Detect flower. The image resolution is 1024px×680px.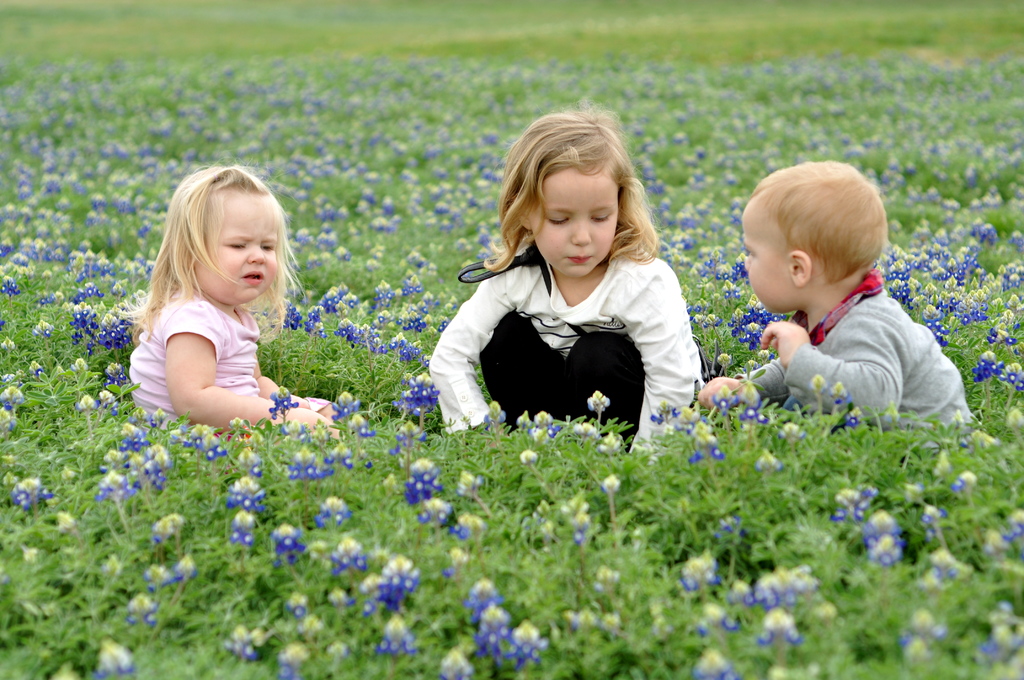
(273,522,306,556).
